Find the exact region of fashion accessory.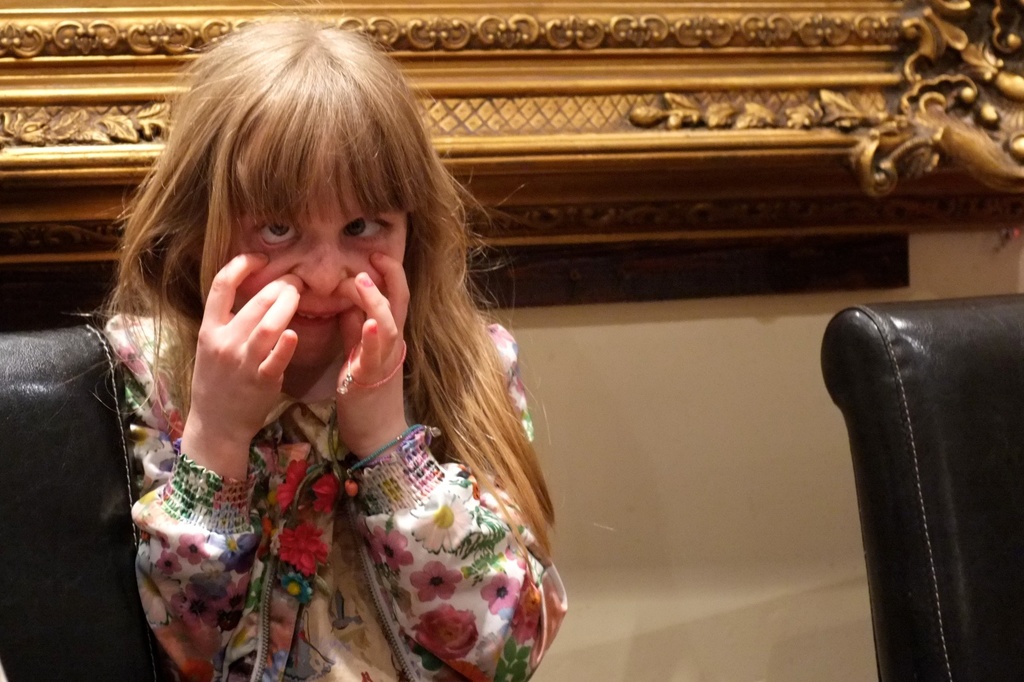
Exact region: box(343, 413, 432, 495).
